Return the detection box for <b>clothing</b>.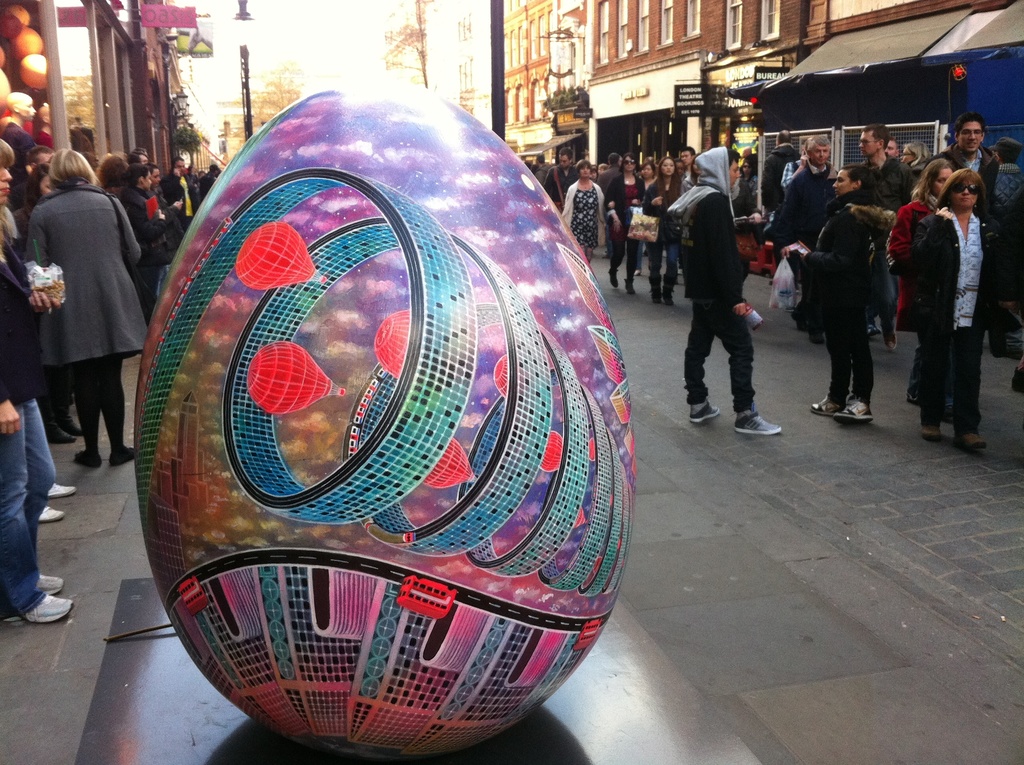
bbox=(740, 174, 764, 226).
